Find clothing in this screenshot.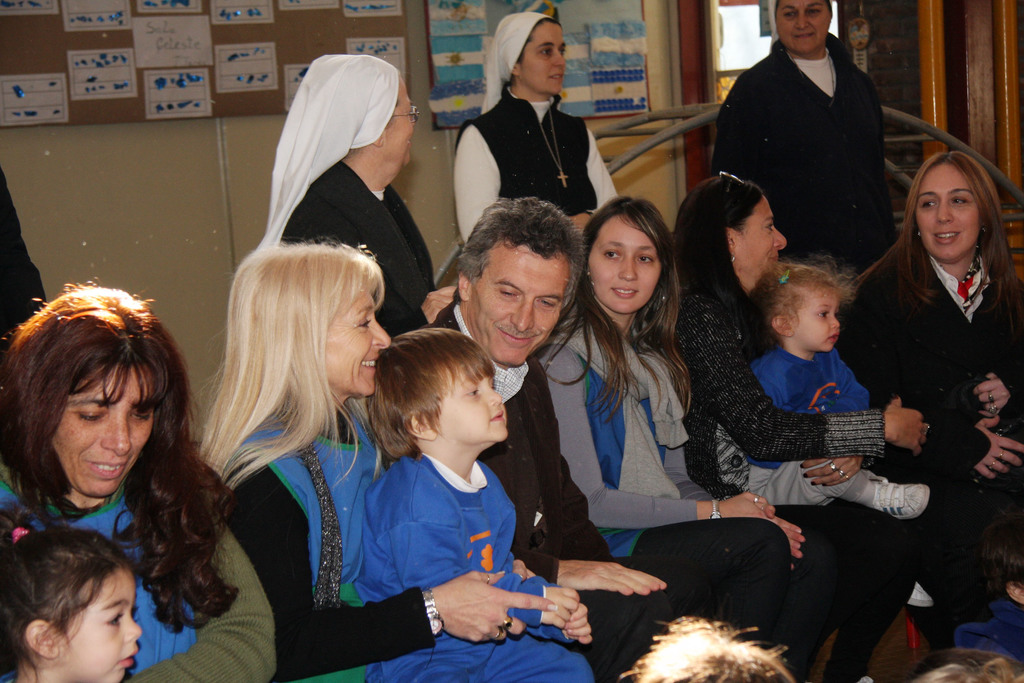
The bounding box for clothing is bbox(0, 185, 68, 347).
